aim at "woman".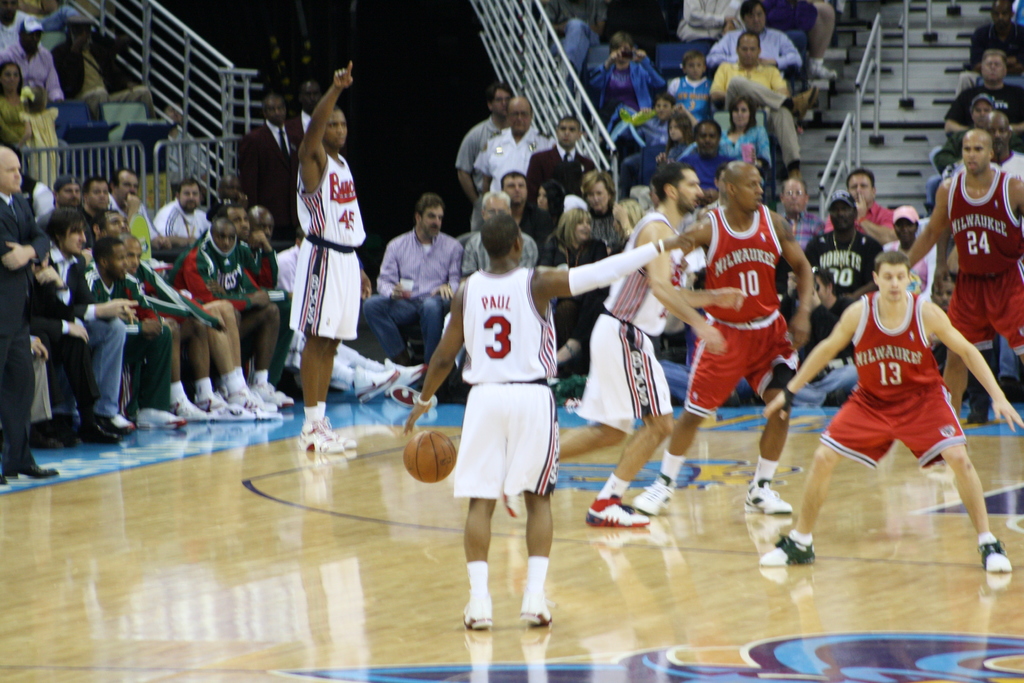
Aimed at {"x1": 0, "y1": 58, "x2": 76, "y2": 164}.
